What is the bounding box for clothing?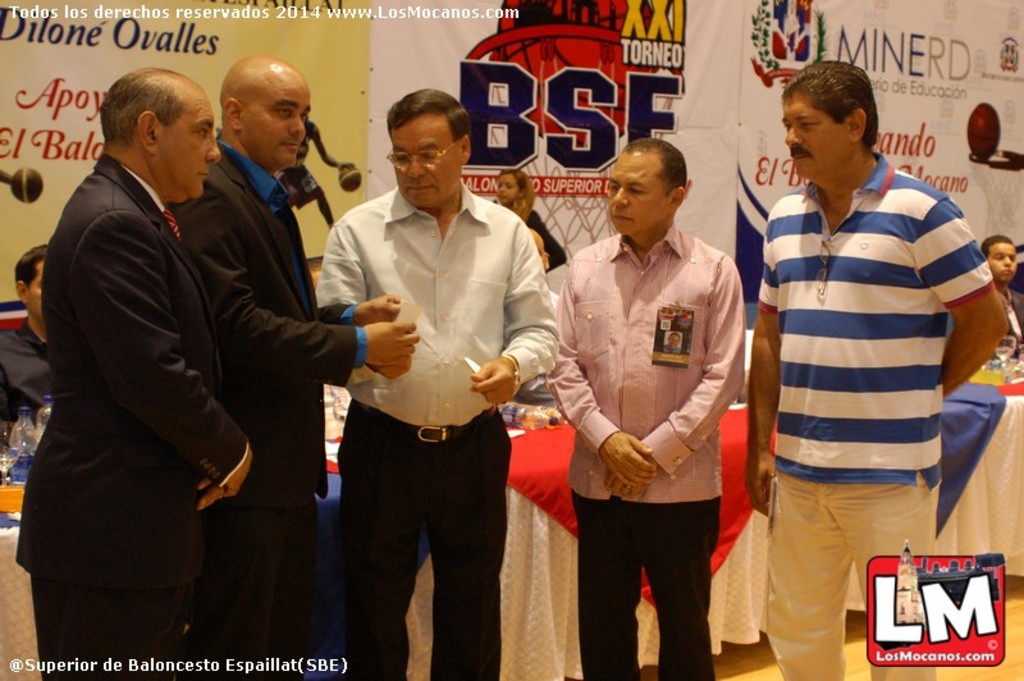
[x1=320, y1=187, x2=564, y2=678].
